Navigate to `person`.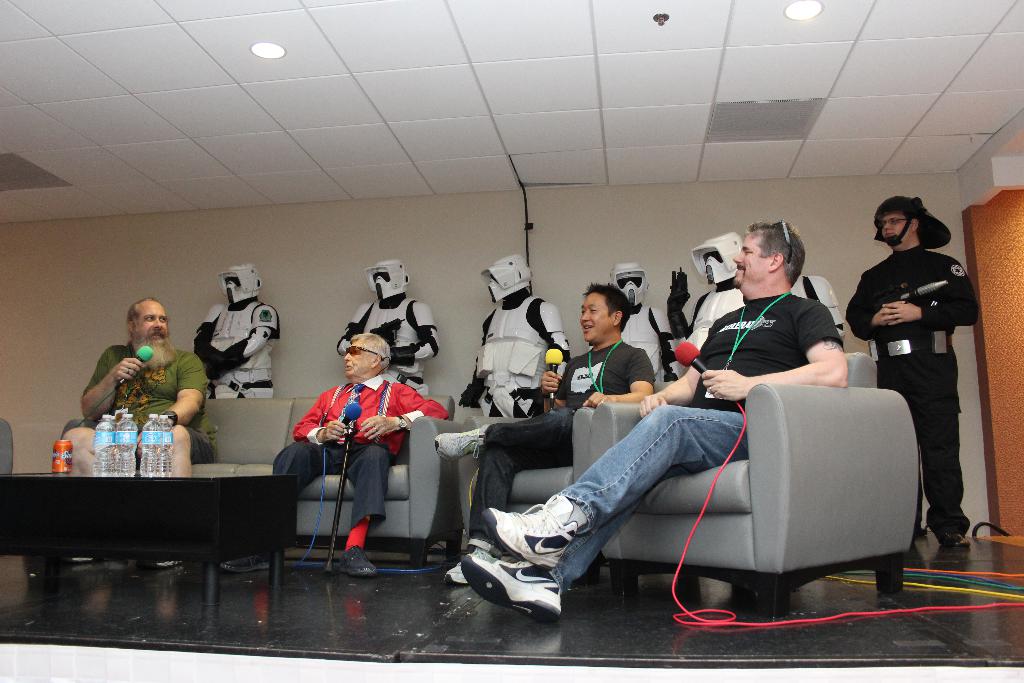
Navigation target: box=[80, 291, 193, 477].
